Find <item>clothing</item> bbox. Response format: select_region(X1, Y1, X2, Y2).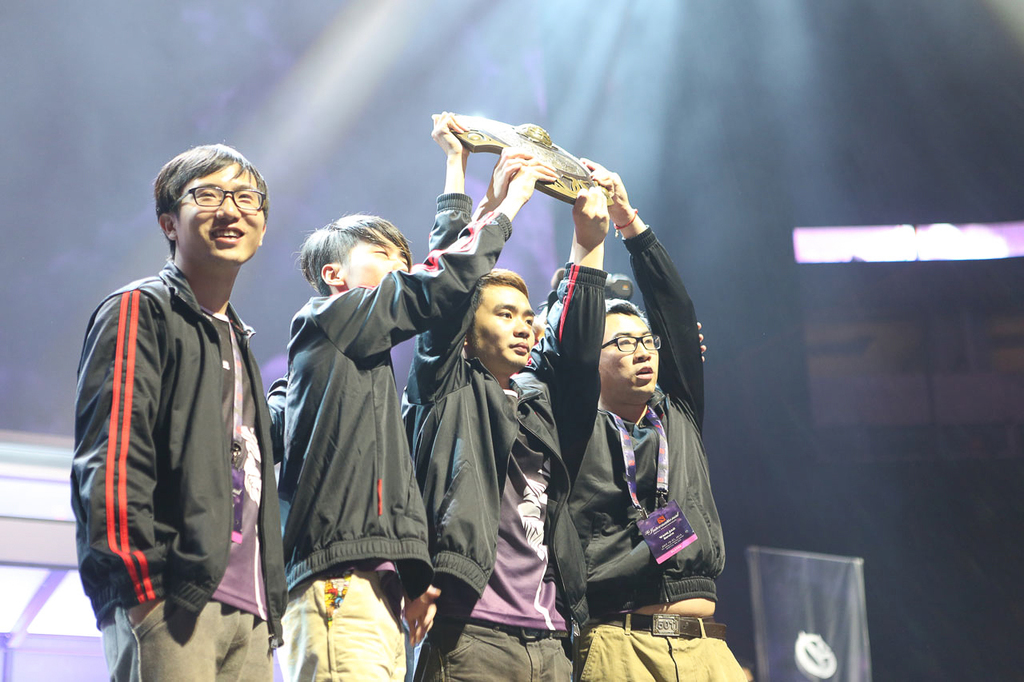
select_region(590, 622, 777, 681).
